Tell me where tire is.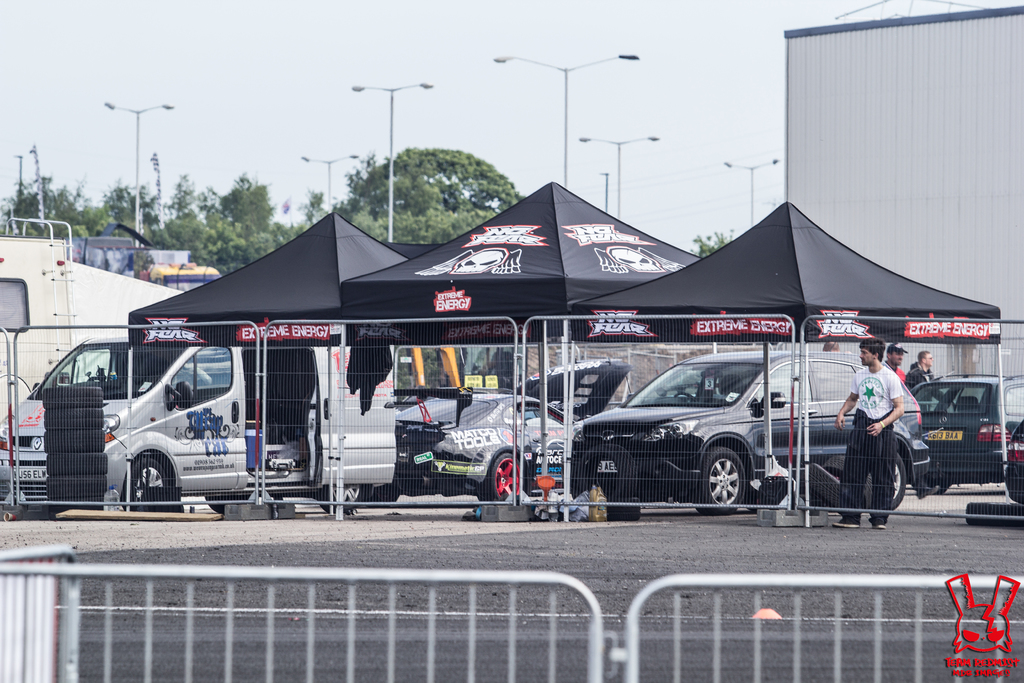
tire is at (left=902, top=478, right=949, bottom=499).
